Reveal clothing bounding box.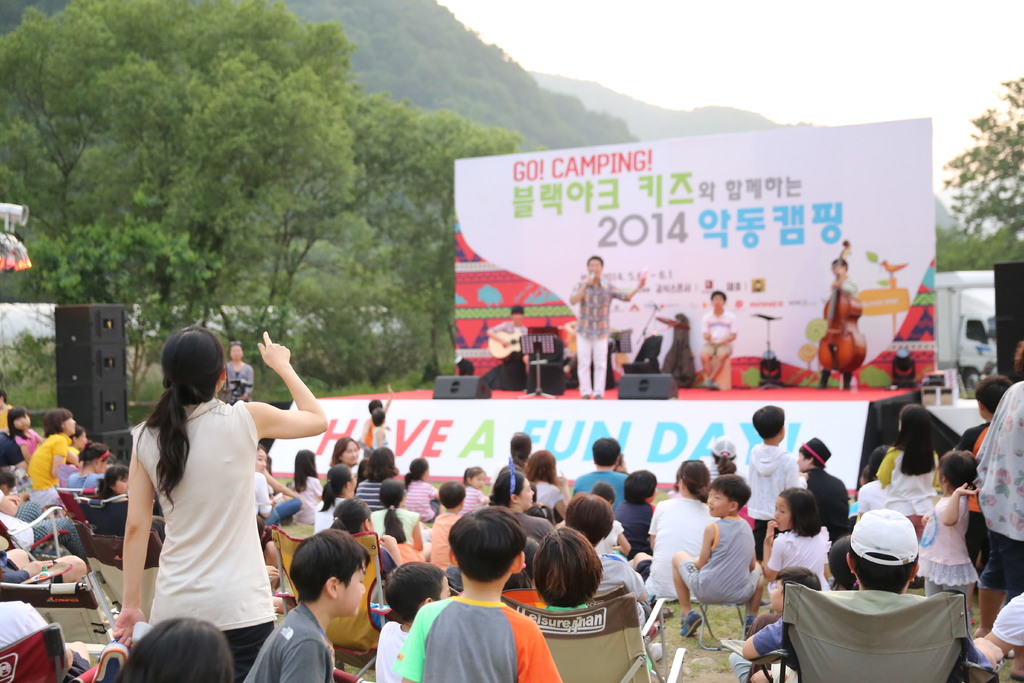
Revealed: x1=858 y1=479 x2=883 y2=513.
